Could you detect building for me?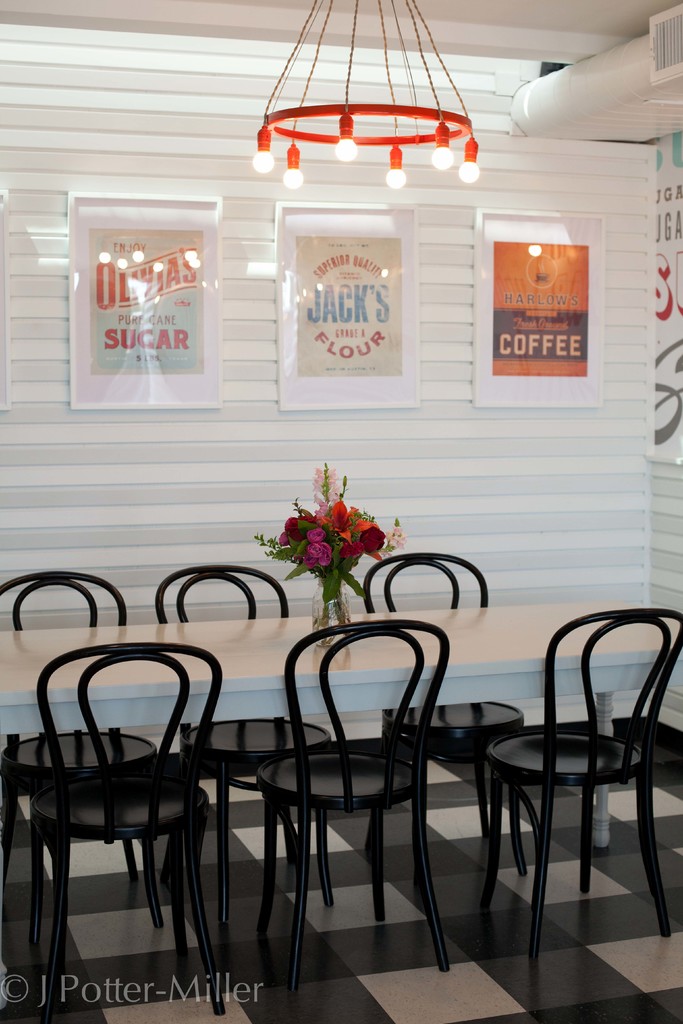
Detection result: box=[0, 0, 682, 1023].
